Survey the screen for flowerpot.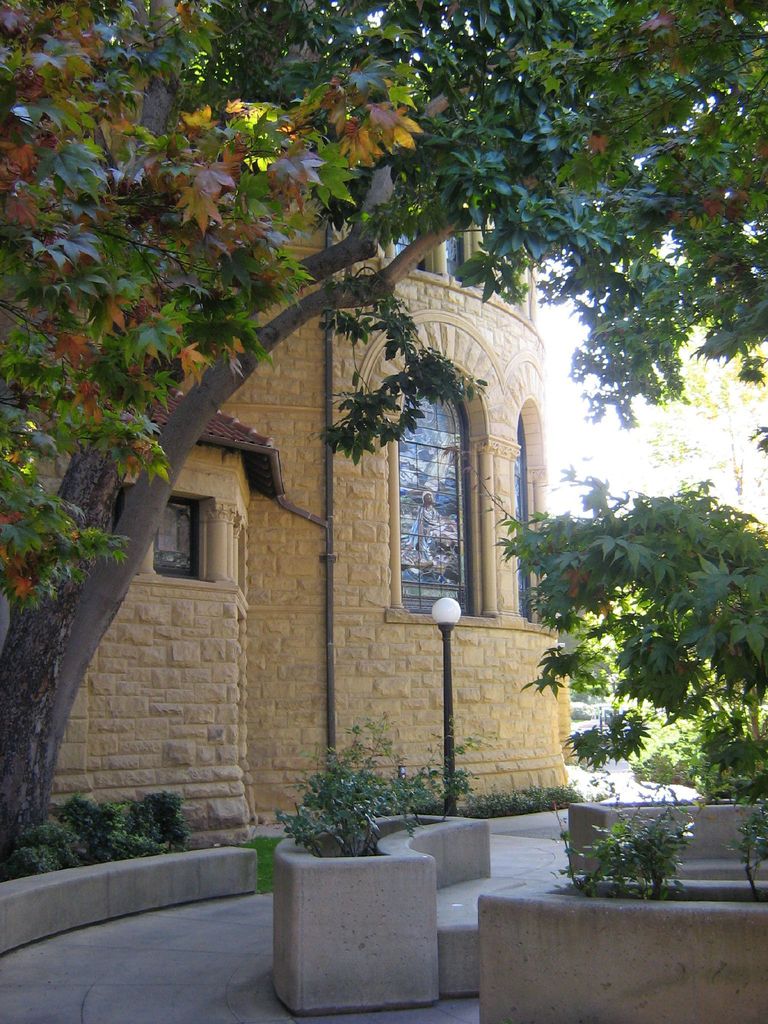
Survey found: (268,807,492,1012).
